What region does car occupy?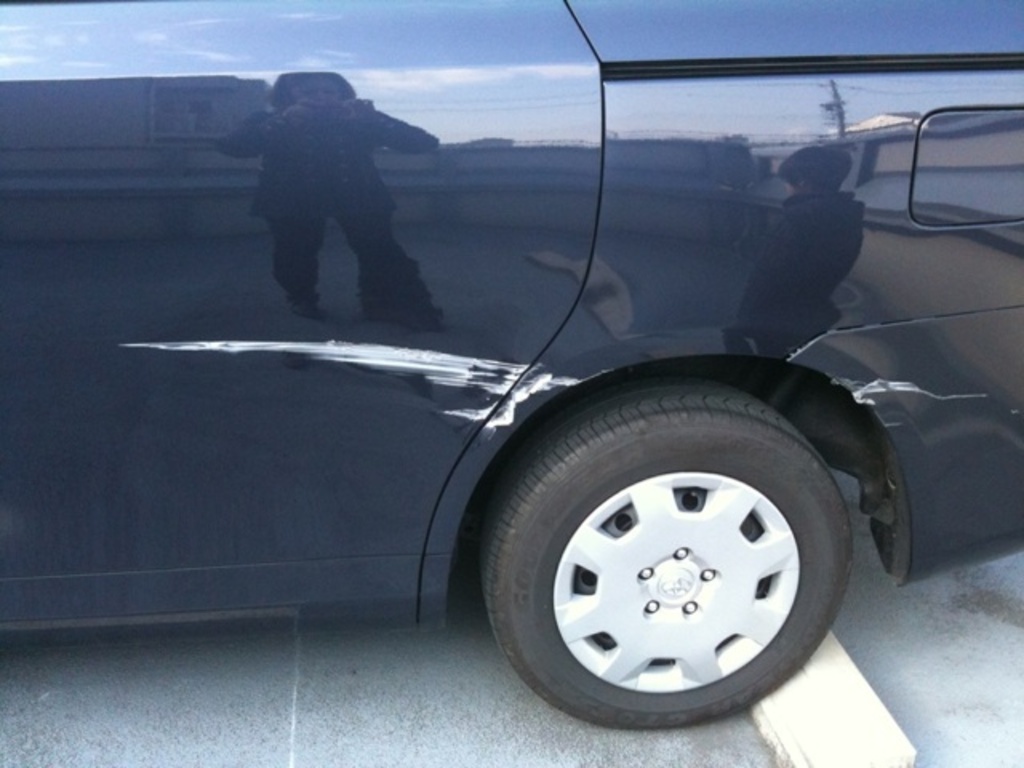
[0,0,1022,728].
